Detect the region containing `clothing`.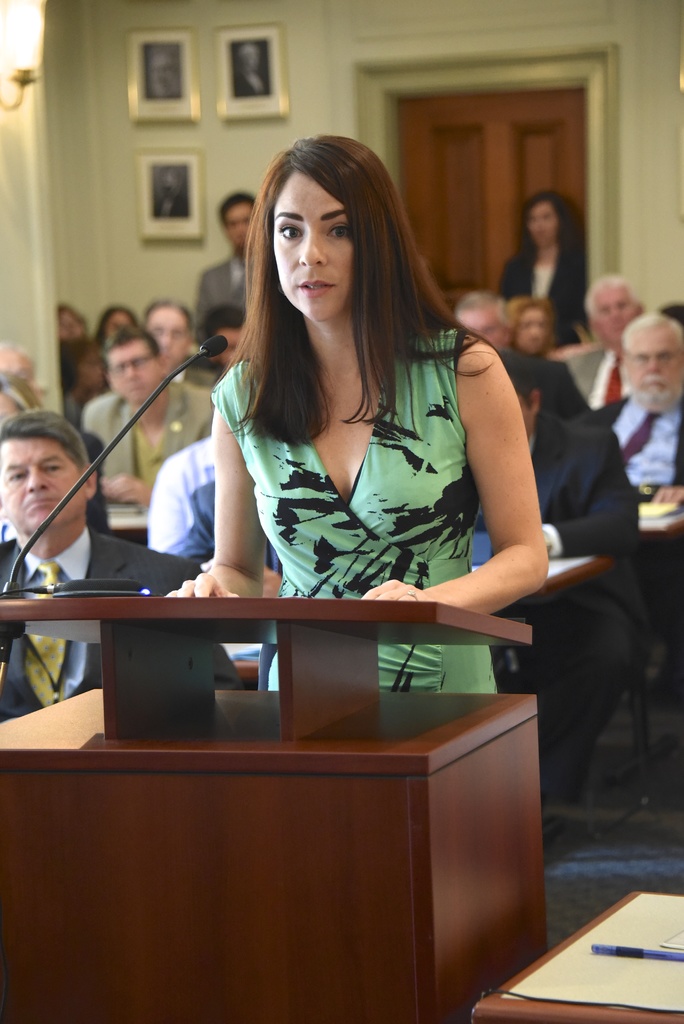
(0,529,216,660).
